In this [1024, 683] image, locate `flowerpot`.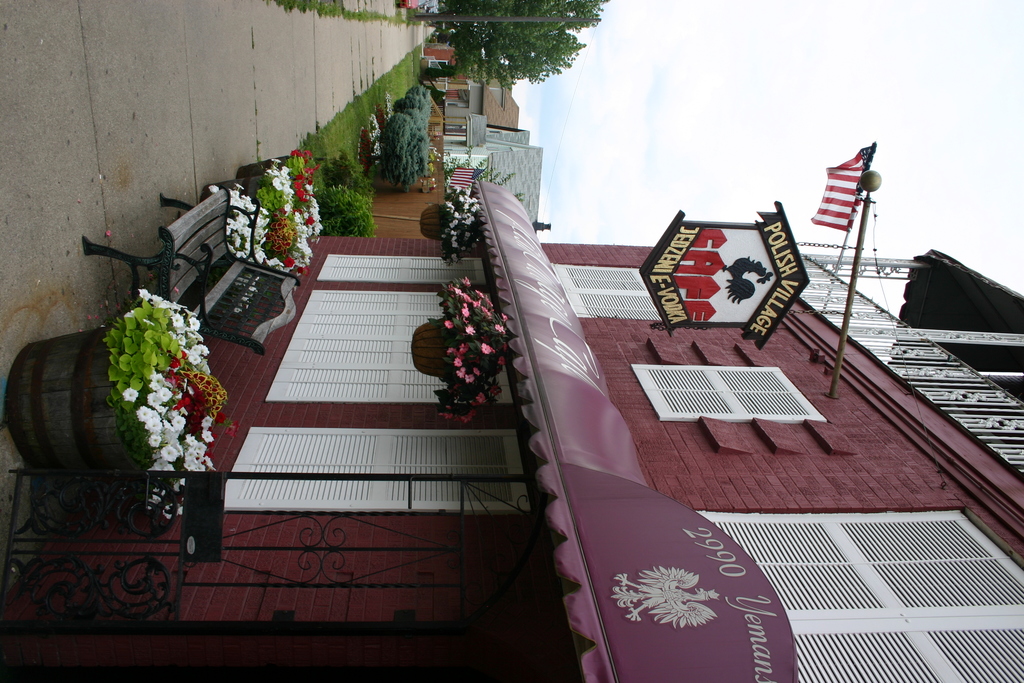
Bounding box: (x1=48, y1=292, x2=221, y2=503).
